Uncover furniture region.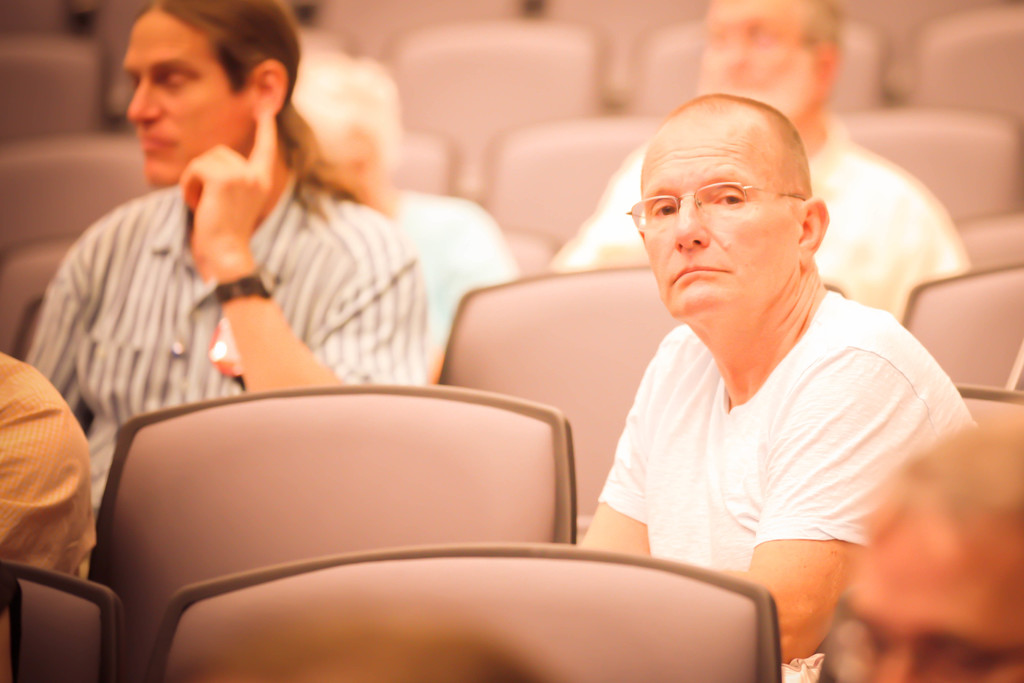
Uncovered: <box>379,125,458,199</box>.
